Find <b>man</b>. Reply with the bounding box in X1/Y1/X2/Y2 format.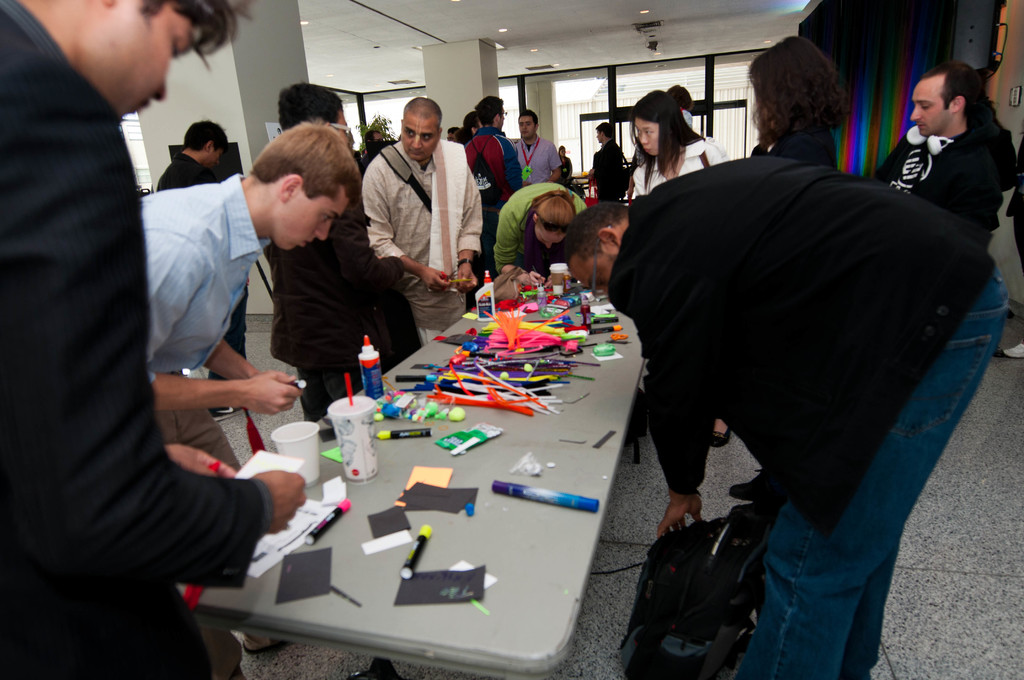
511/104/561/187.
